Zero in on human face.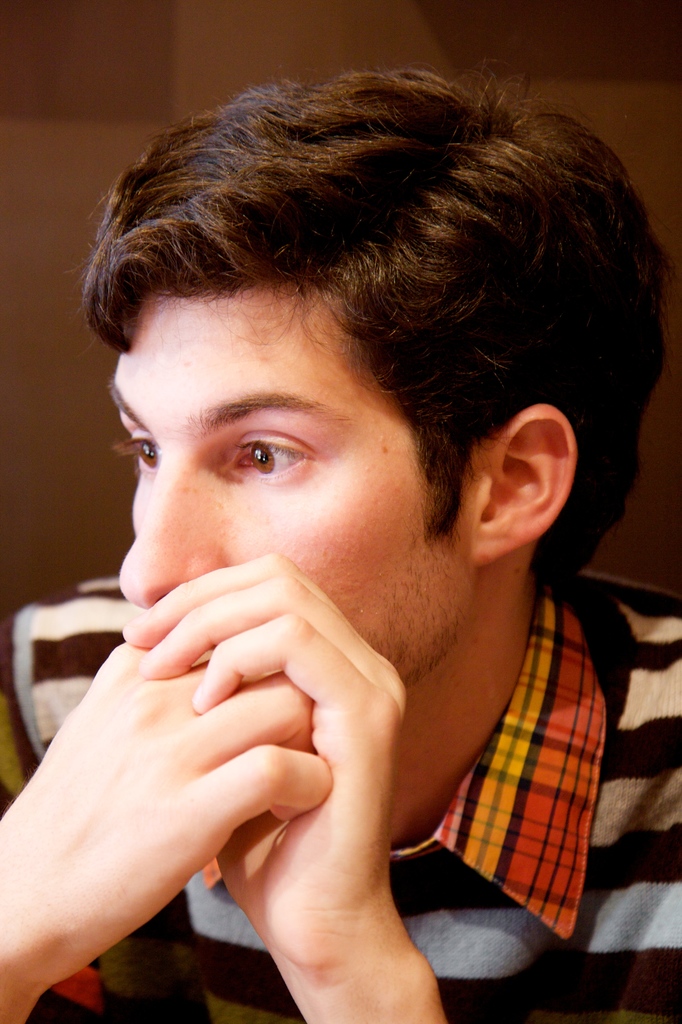
Zeroed in: BBox(108, 279, 476, 676).
